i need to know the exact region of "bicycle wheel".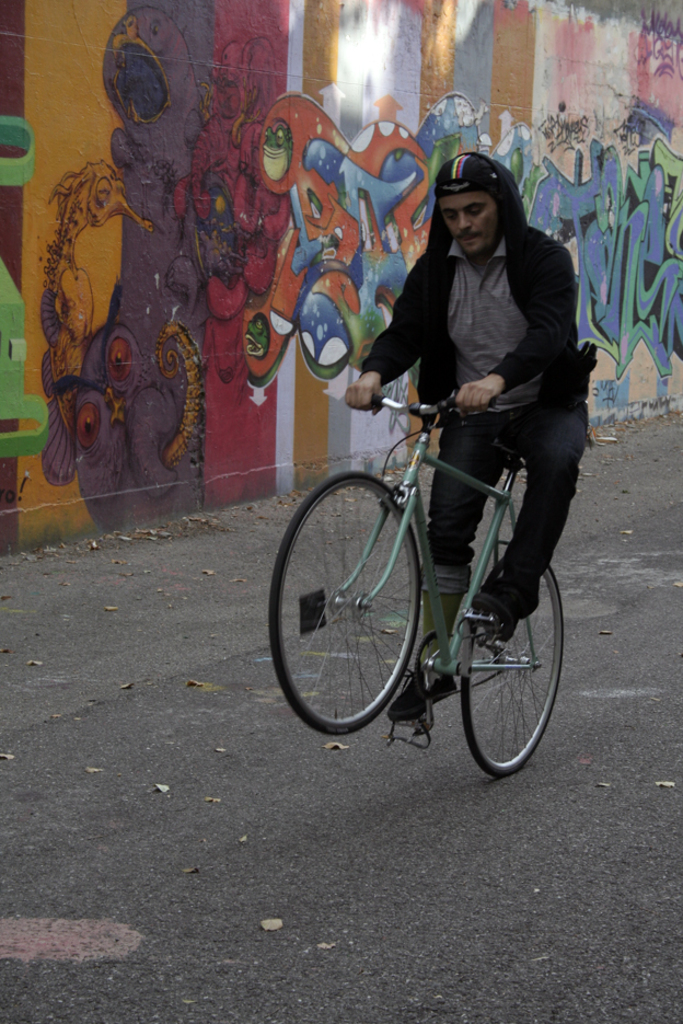
Region: [279, 457, 449, 749].
